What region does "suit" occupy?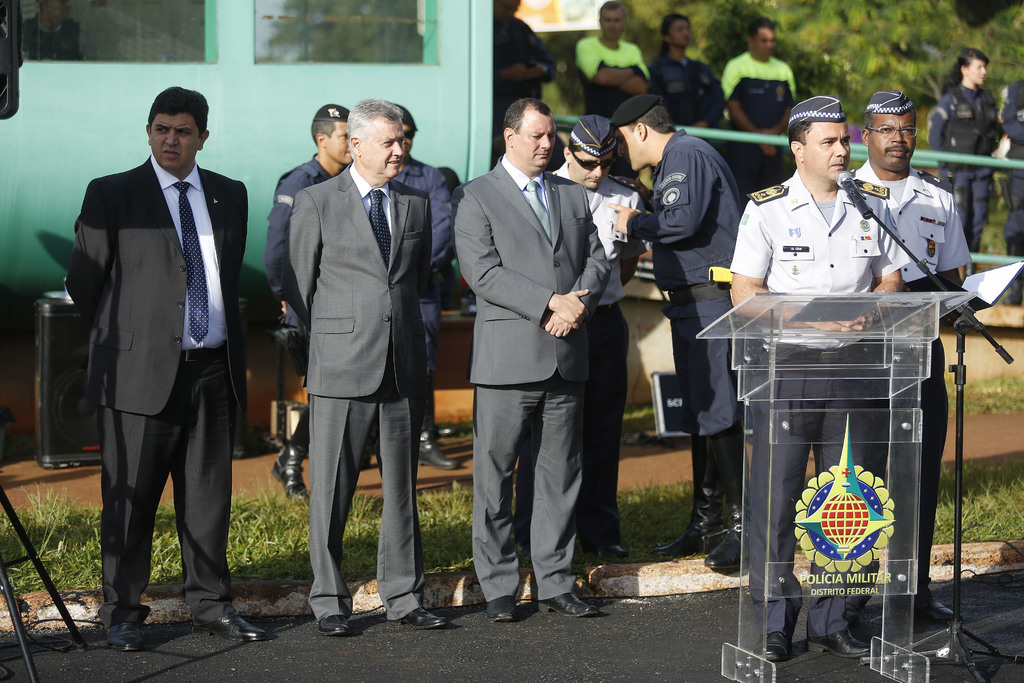
[63,148,249,629].
